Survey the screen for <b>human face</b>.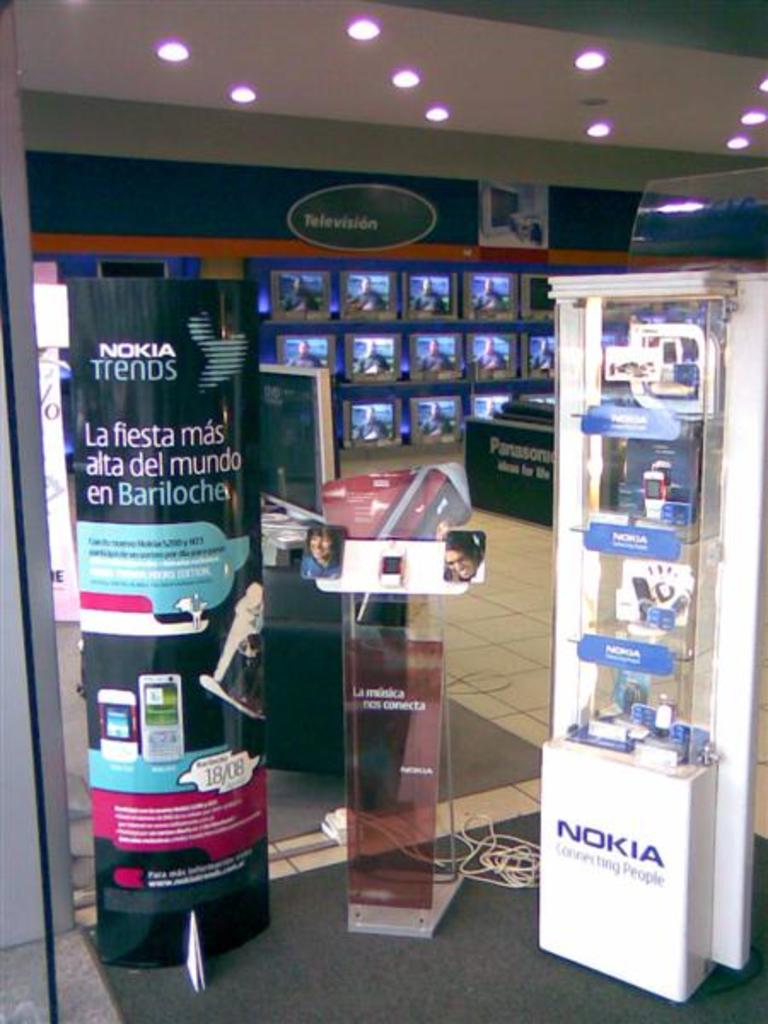
Survey found: box(288, 270, 307, 294).
